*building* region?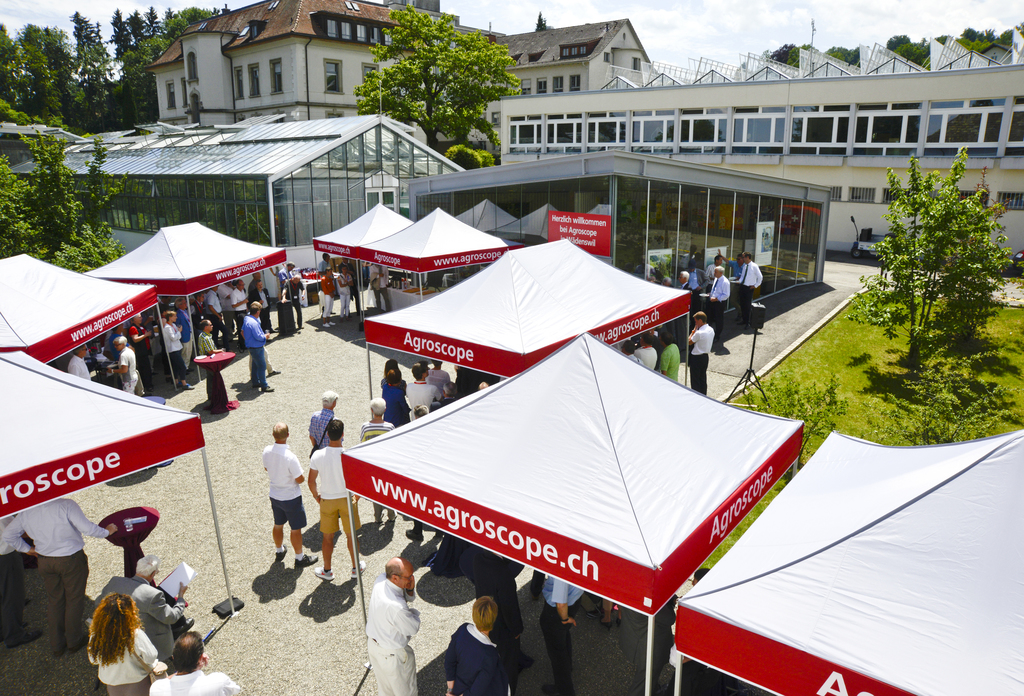
(490,38,1023,269)
